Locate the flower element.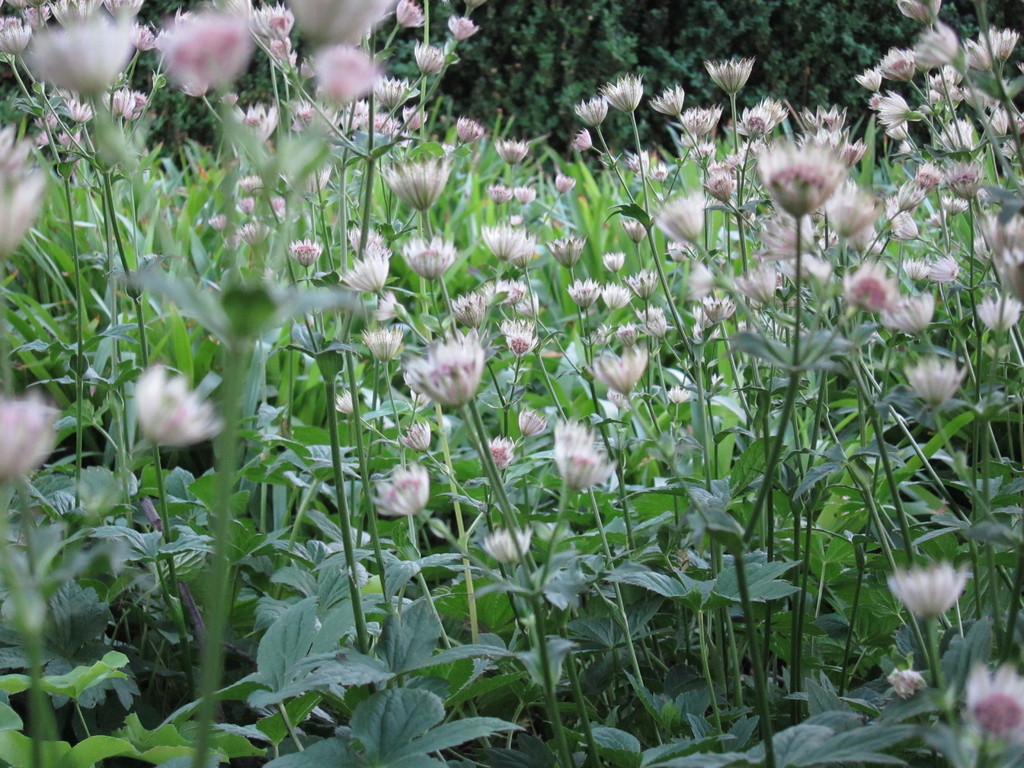
Element bbox: <bbox>228, 218, 271, 243</bbox>.
